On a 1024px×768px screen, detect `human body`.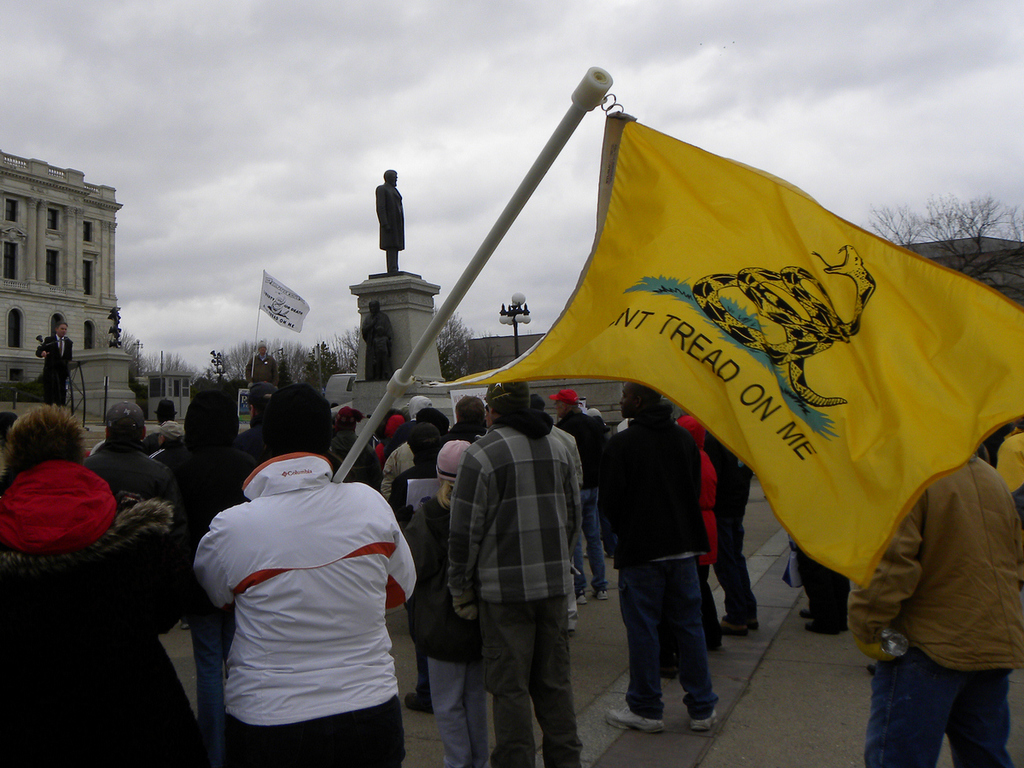
left=388, top=416, right=442, bottom=517.
